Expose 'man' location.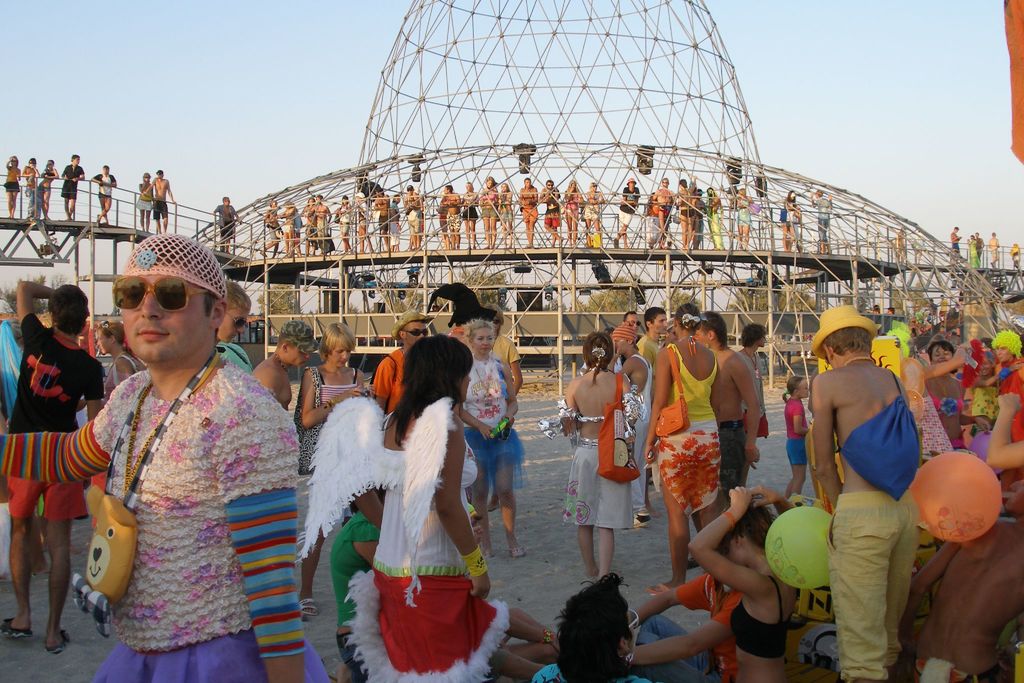
Exposed at {"x1": 631, "y1": 559, "x2": 748, "y2": 681}.
